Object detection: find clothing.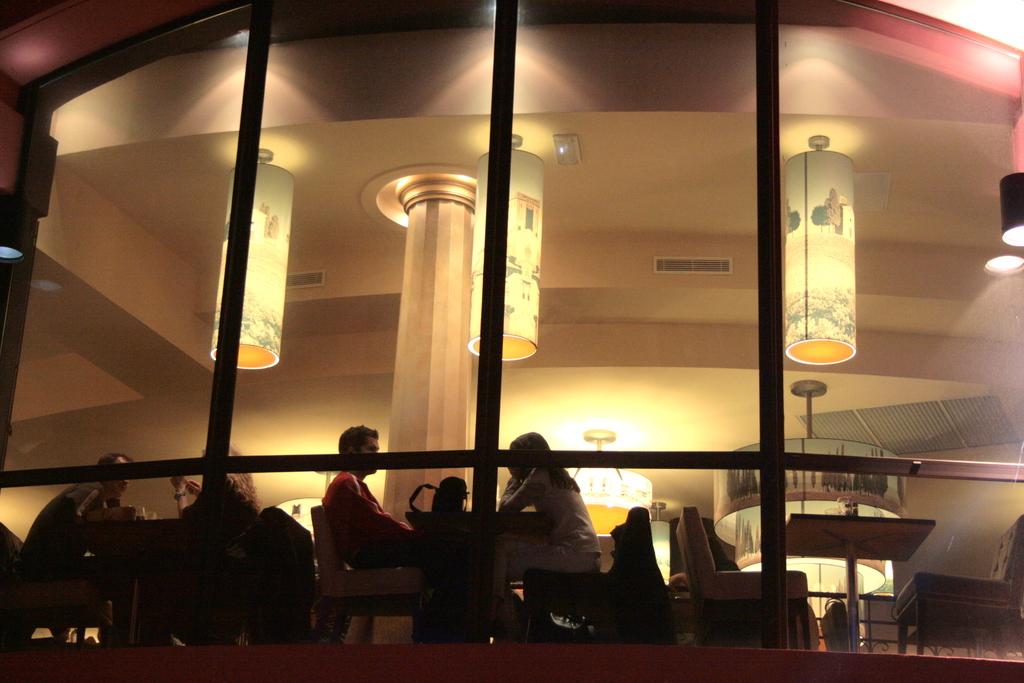
bbox(331, 470, 416, 569).
